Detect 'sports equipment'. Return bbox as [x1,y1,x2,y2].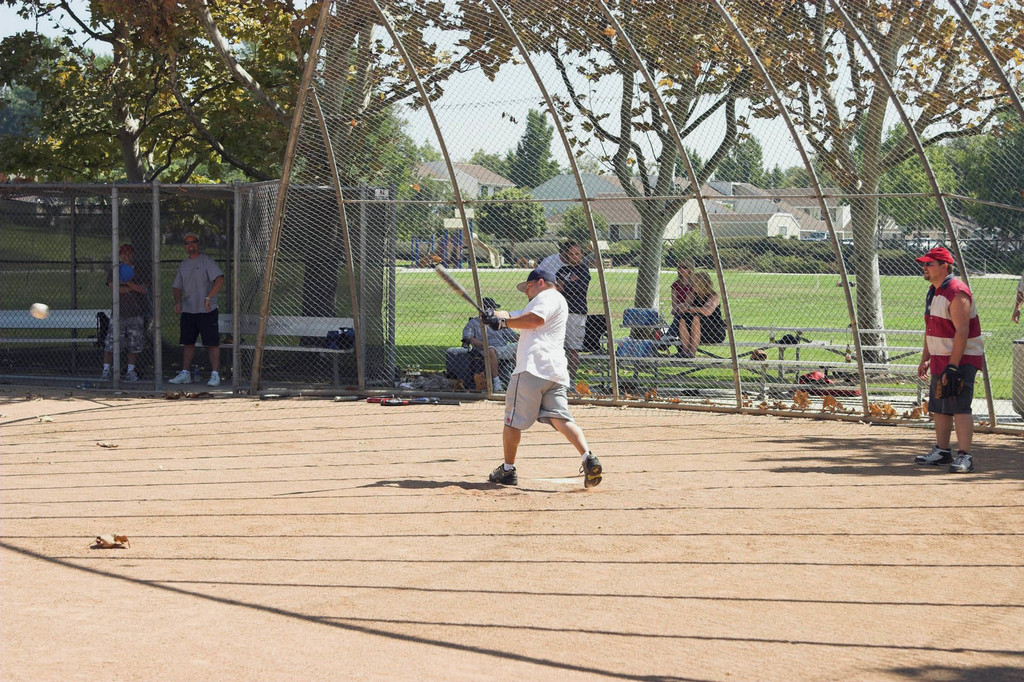
[486,464,519,489].
